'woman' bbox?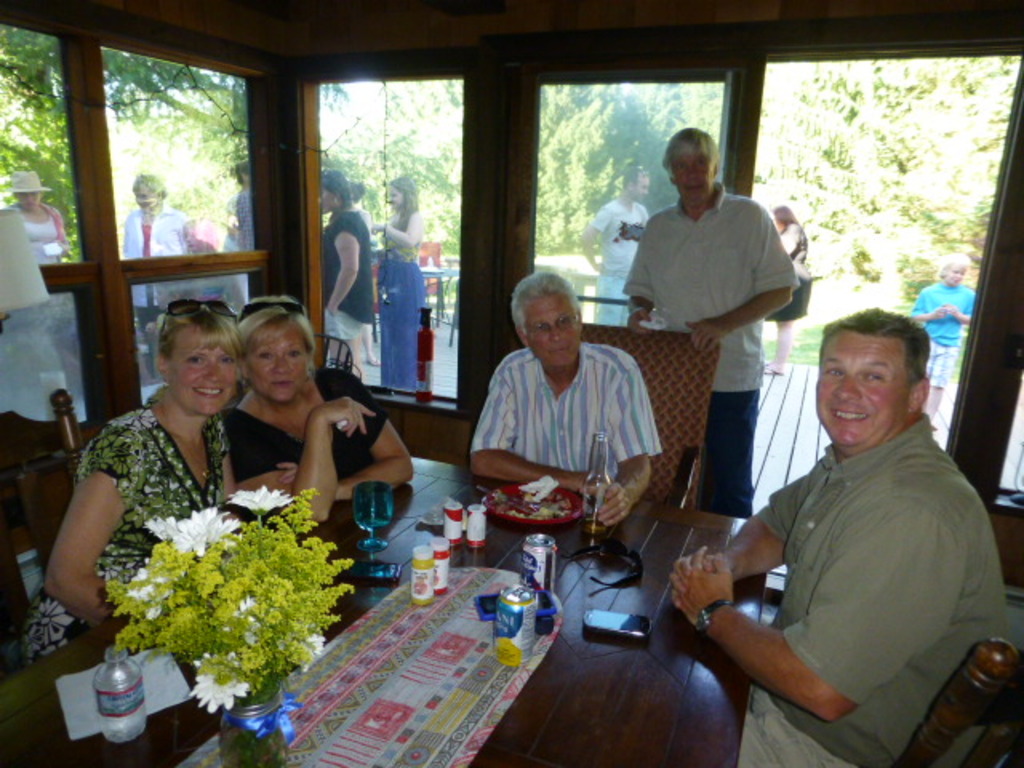
323, 166, 368, 381
